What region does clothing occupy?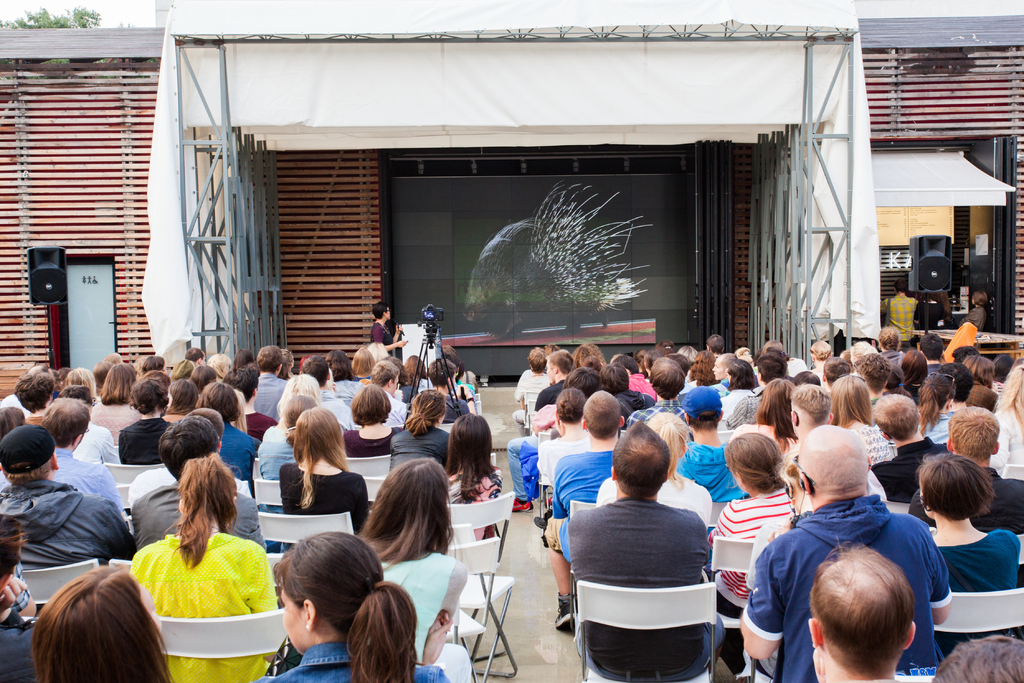
crop(740, 493, 948, 673).
